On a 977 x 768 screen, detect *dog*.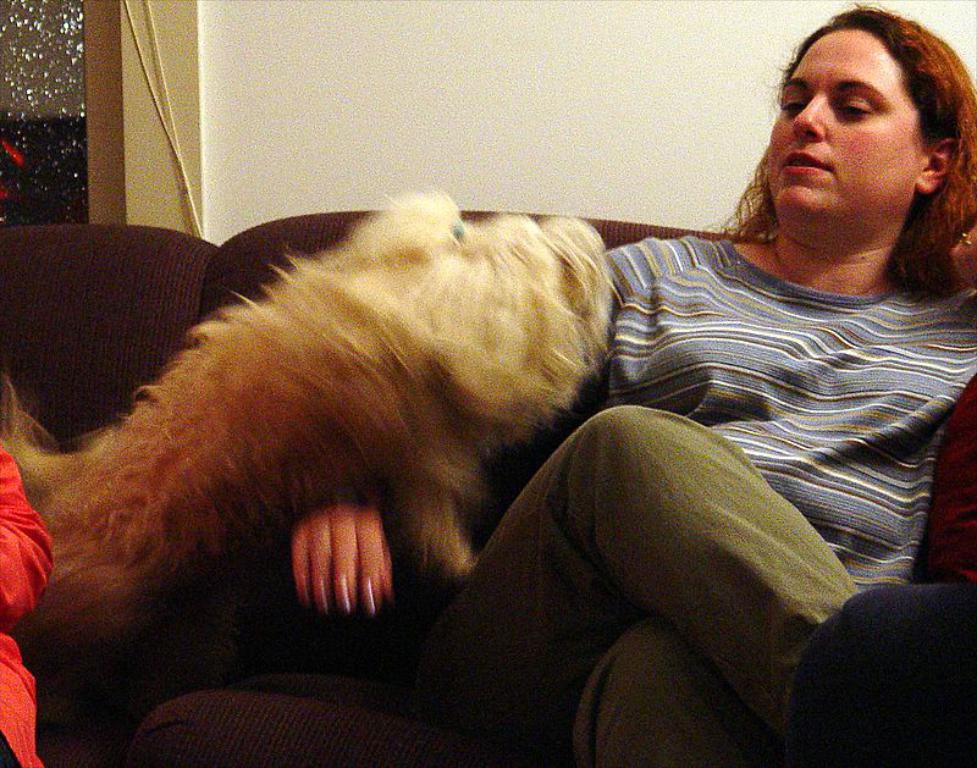
0,181,618,663.
